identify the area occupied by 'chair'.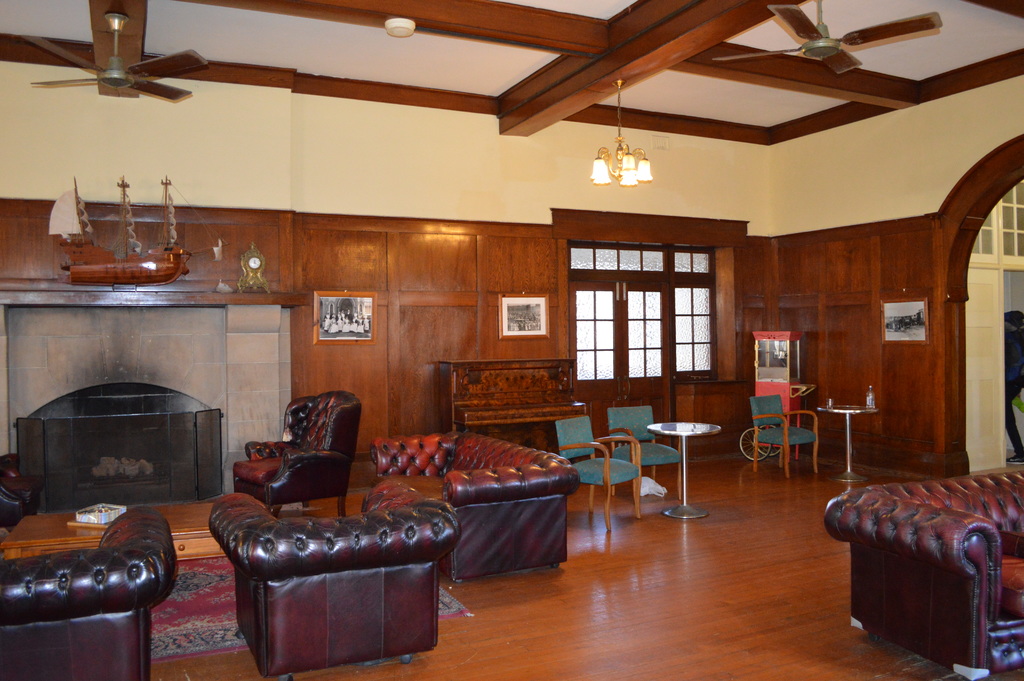
Area: 230/402/366/545.
